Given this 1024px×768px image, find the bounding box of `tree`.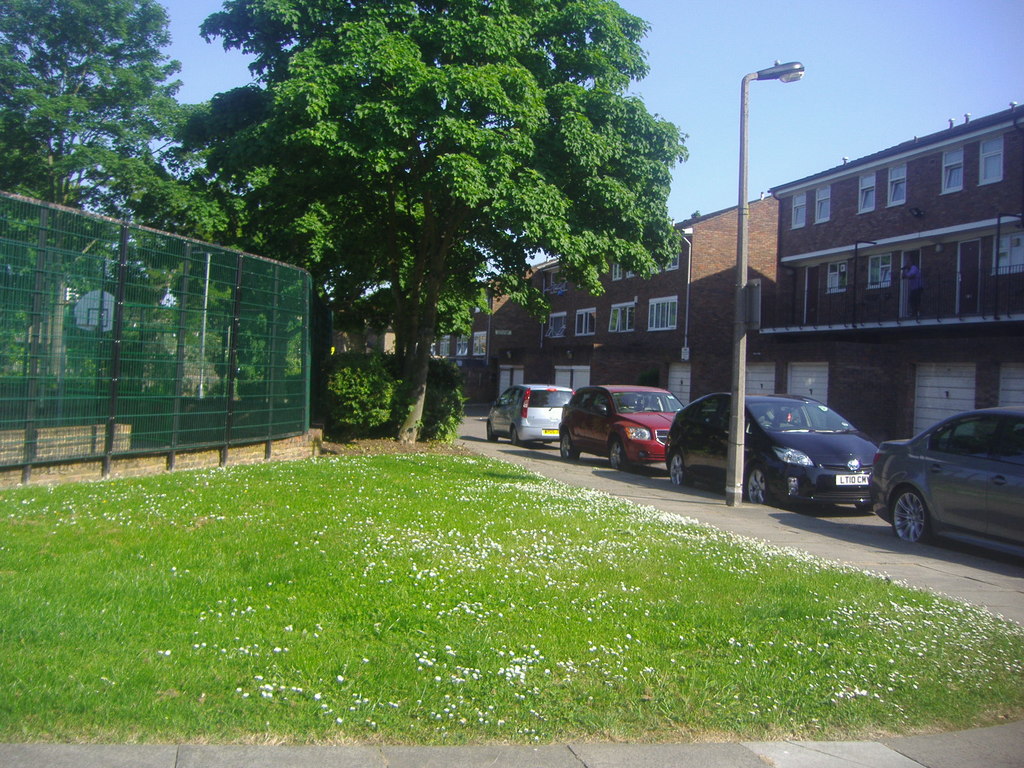
{"x1": 0, "y1": 0, "x2": 201, "y2": 387}.
